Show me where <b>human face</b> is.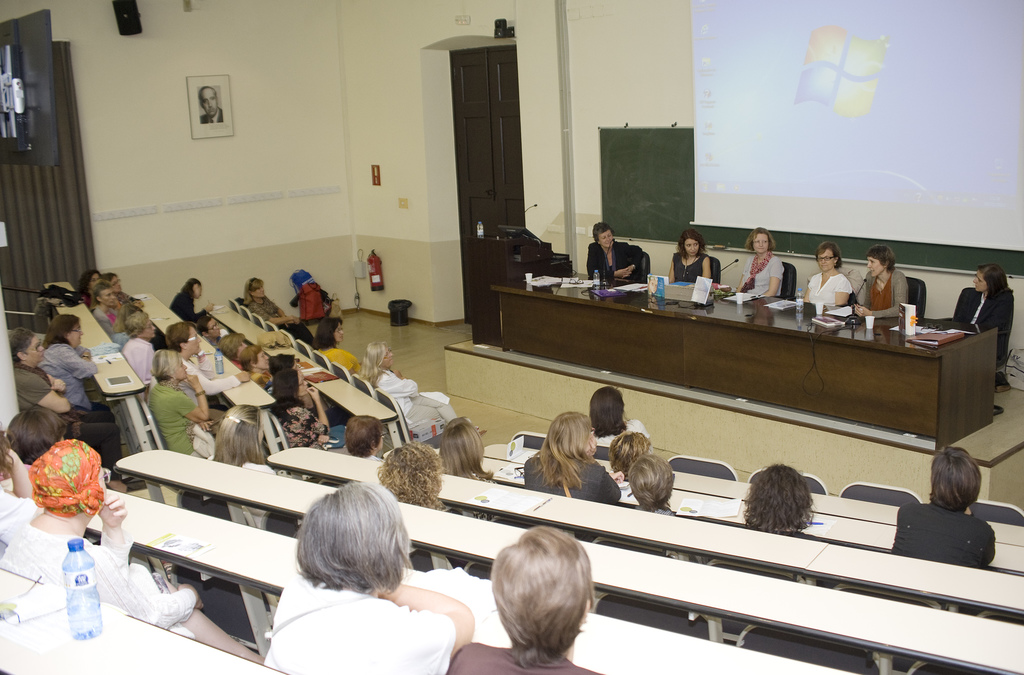
<b>human face</b> is at (left=186, top=326, right=202, bottom=354).
